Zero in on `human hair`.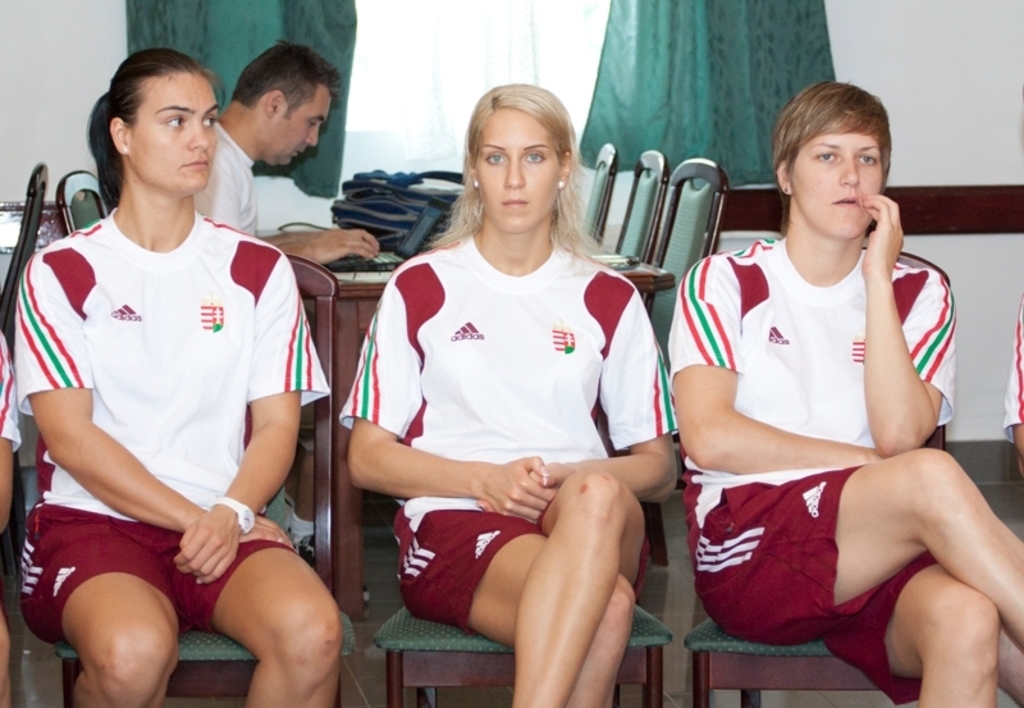
Zeroed in: [x1=229, y1=36, x2=343, y2=120].
